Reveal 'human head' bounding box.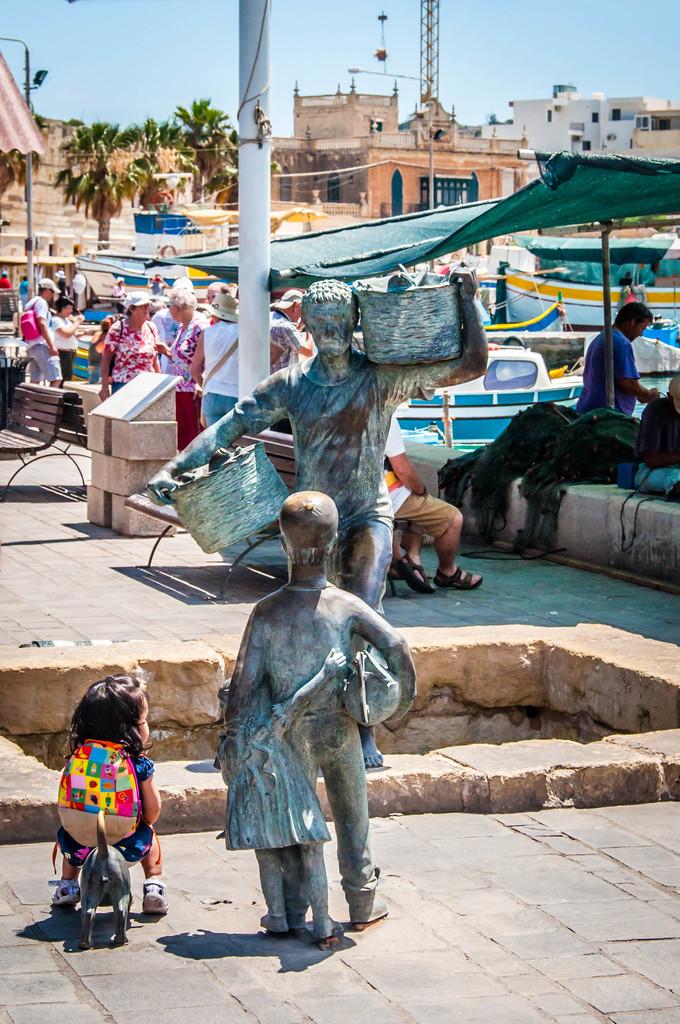
Revealed: <region>615, 301, 652, 342</region>.
